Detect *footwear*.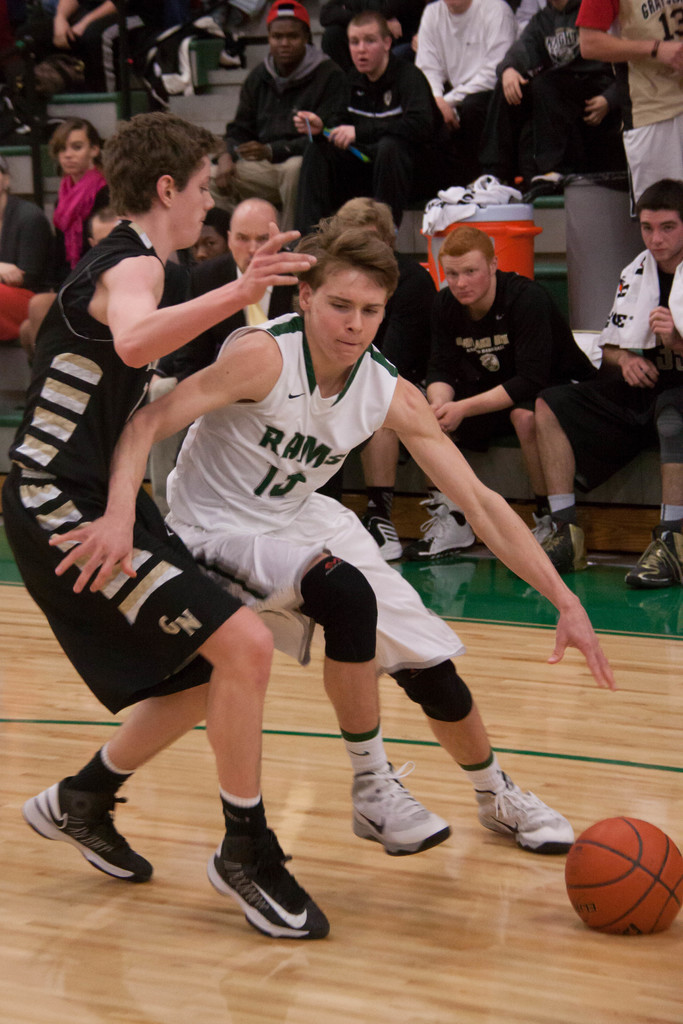
Detected at box=[19, 771, 151, 879].
